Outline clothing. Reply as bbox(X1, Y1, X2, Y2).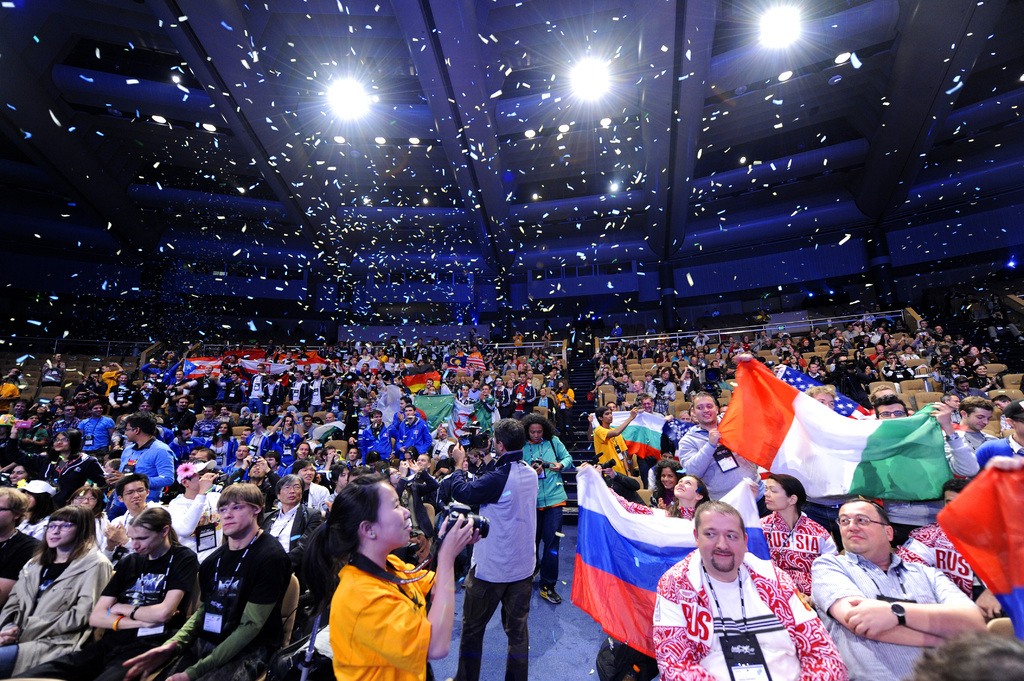
bbox(397, 413, 424, 459).
